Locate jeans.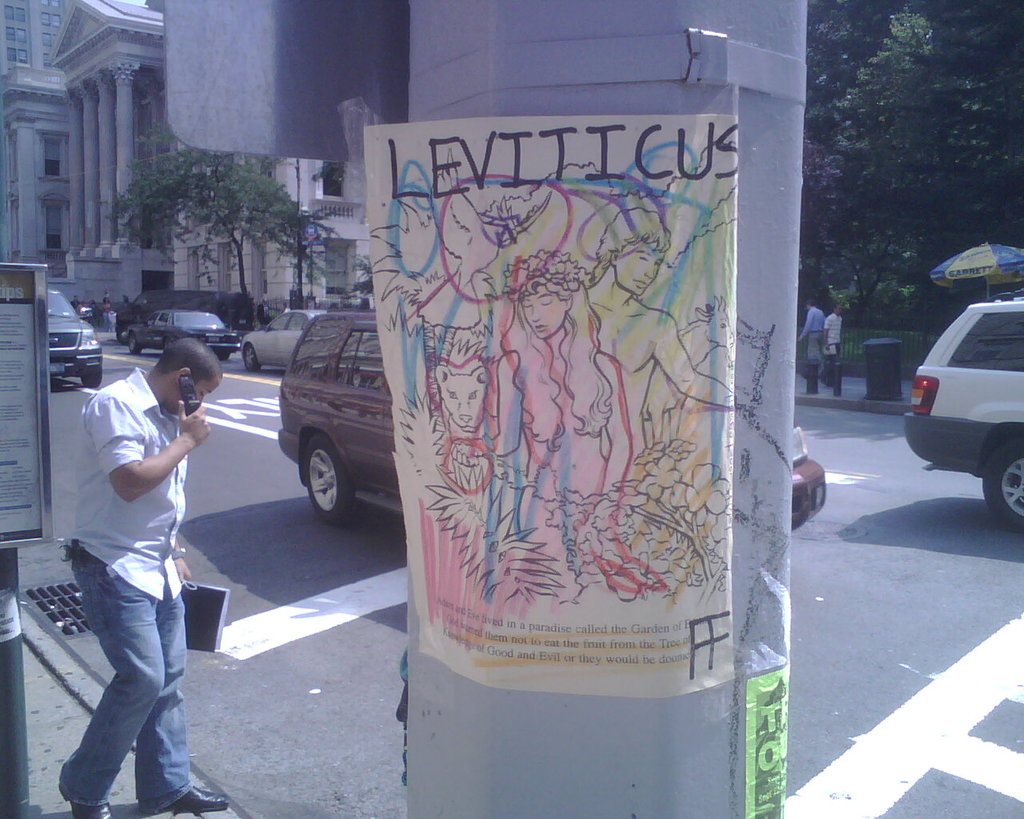
Bounding box: bbox(59, 541, 190, 812).
